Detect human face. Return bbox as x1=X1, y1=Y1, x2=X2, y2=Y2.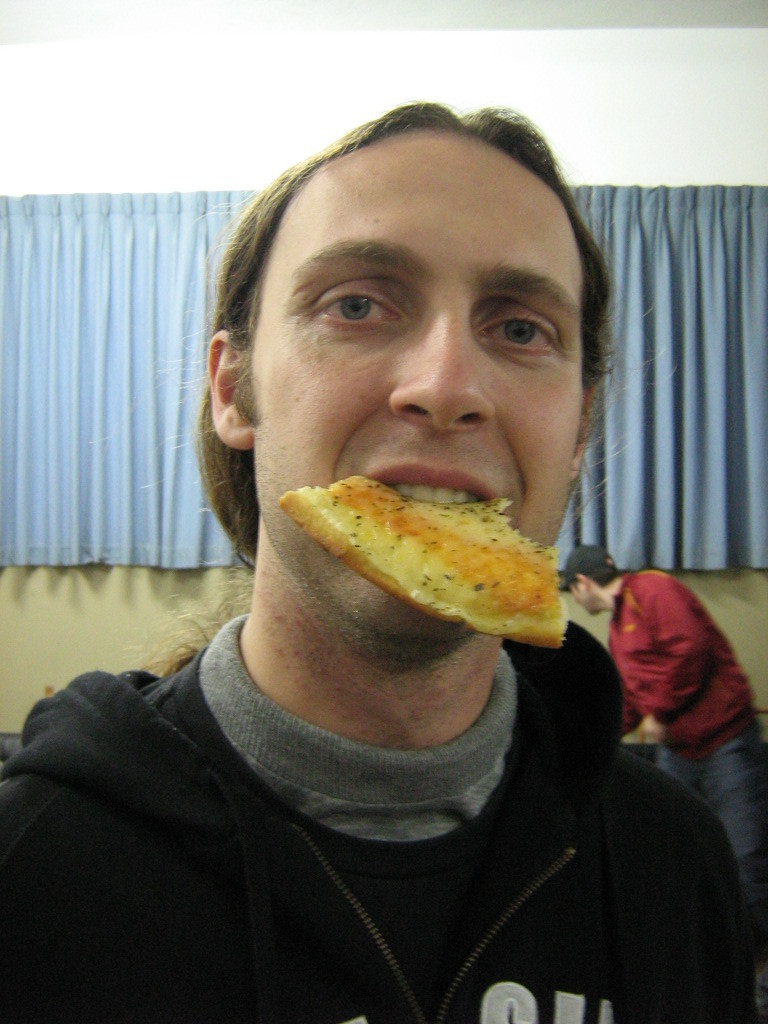
x1=256, y1=143, x2=583, y2=644.
